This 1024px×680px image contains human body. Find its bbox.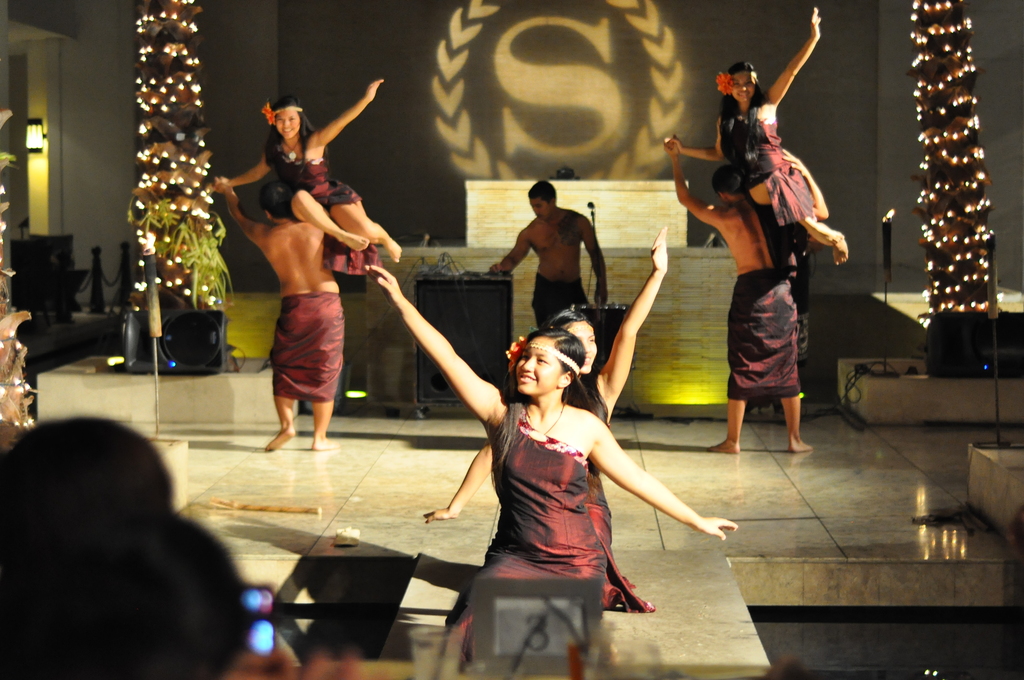
[488, 177, 611, 334].
